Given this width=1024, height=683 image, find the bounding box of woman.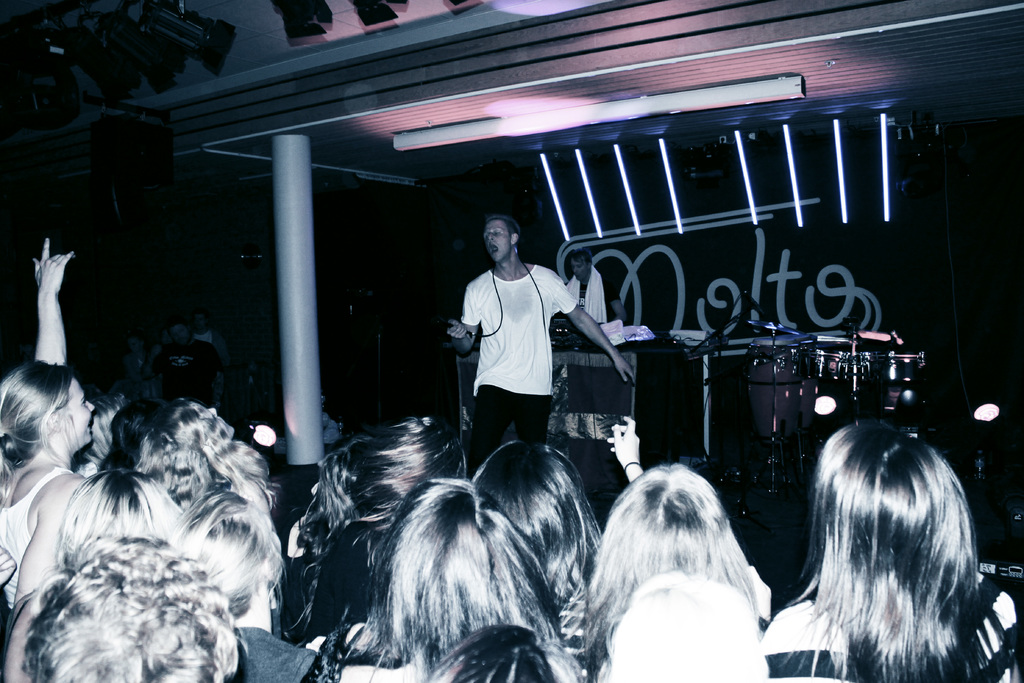
rect(573, 450, 810, 679).
